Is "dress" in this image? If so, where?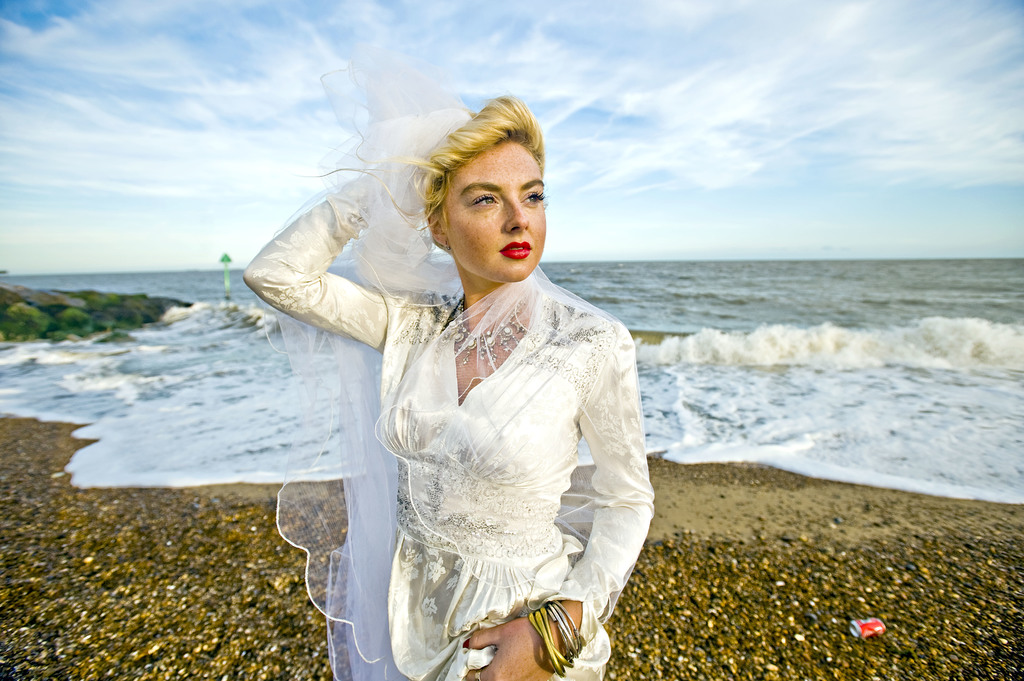
Yes, at 239/160/656/680.
